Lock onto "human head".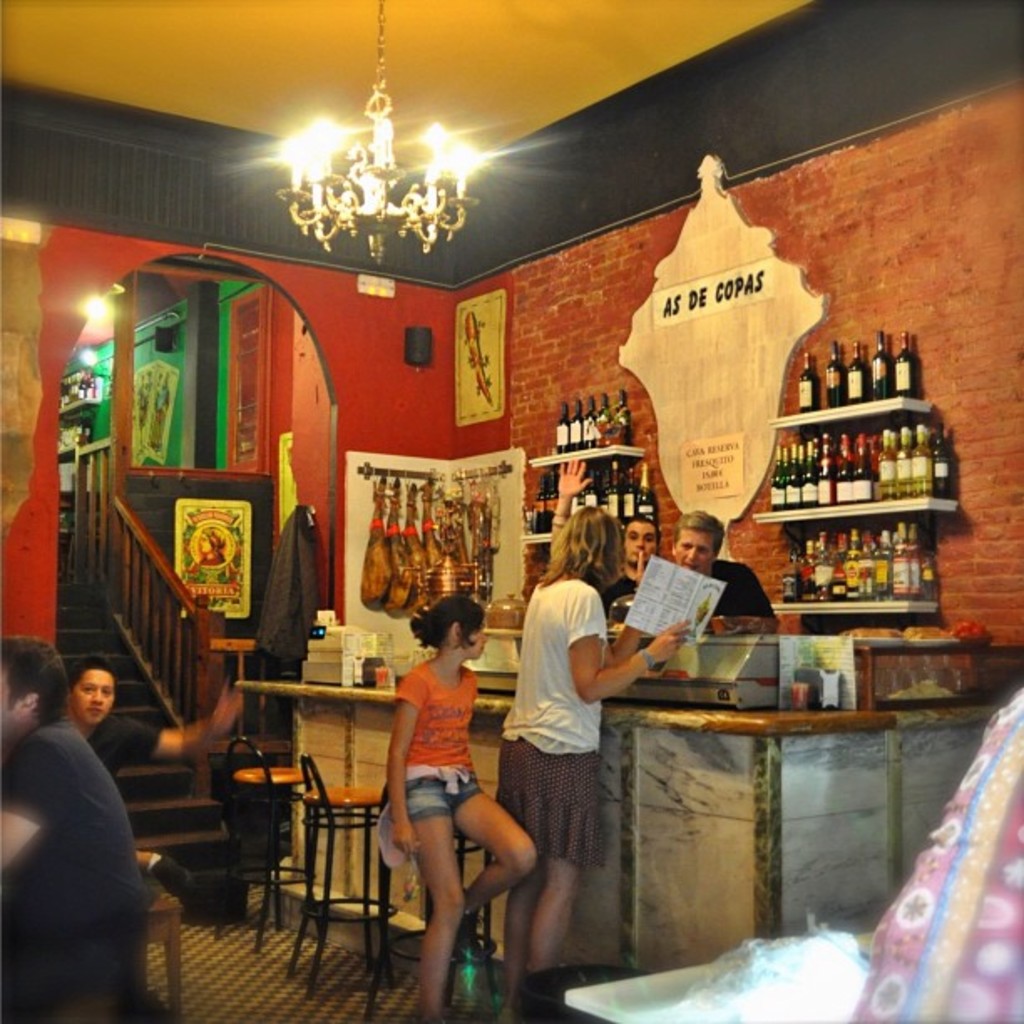
Locked: crop(0, 636, 65, 748).
